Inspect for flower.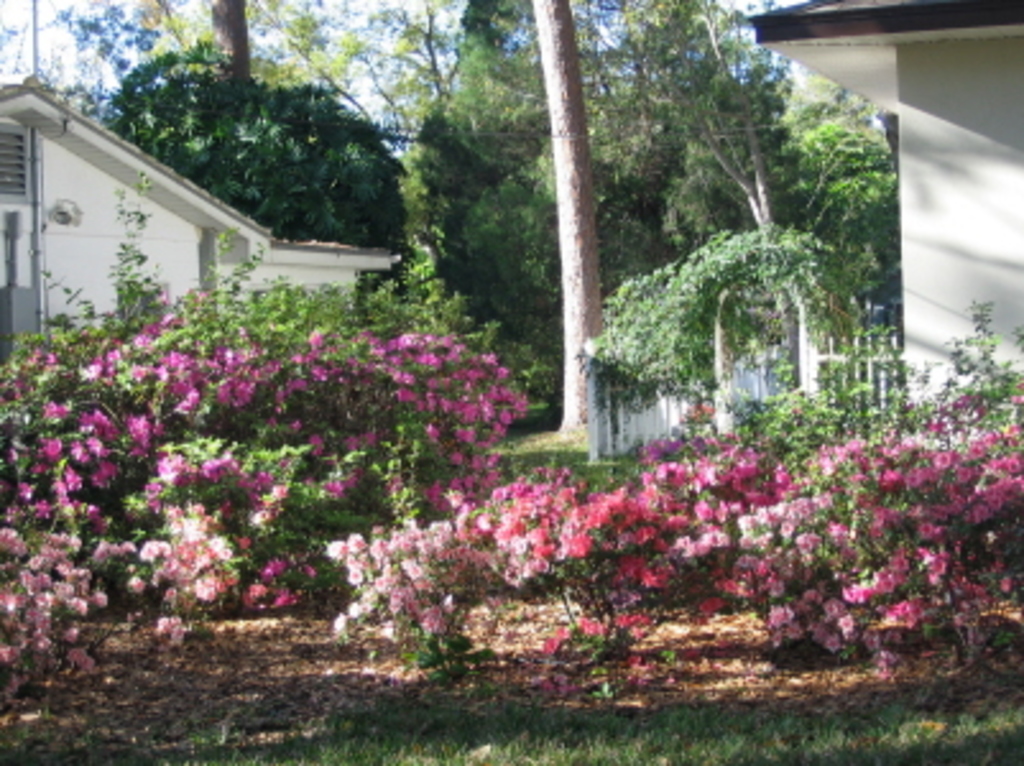
Inspection: <bbox>539, 636, 562, 656</bbox>.
